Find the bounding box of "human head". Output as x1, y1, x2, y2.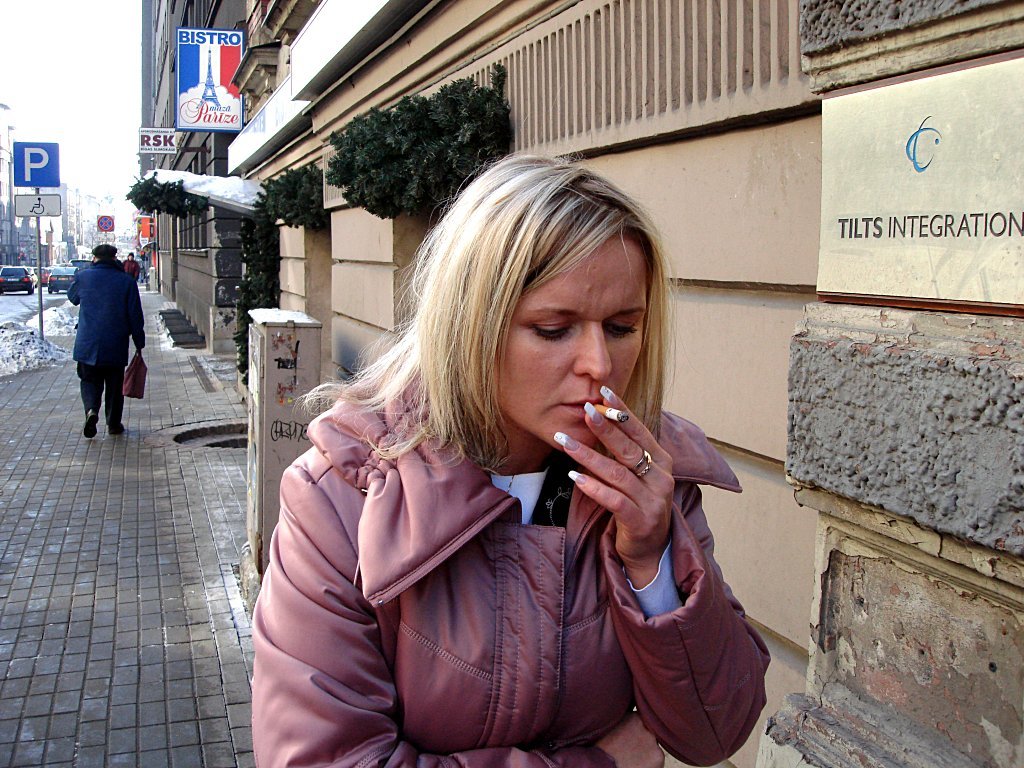
94, 243, 117, 261.
